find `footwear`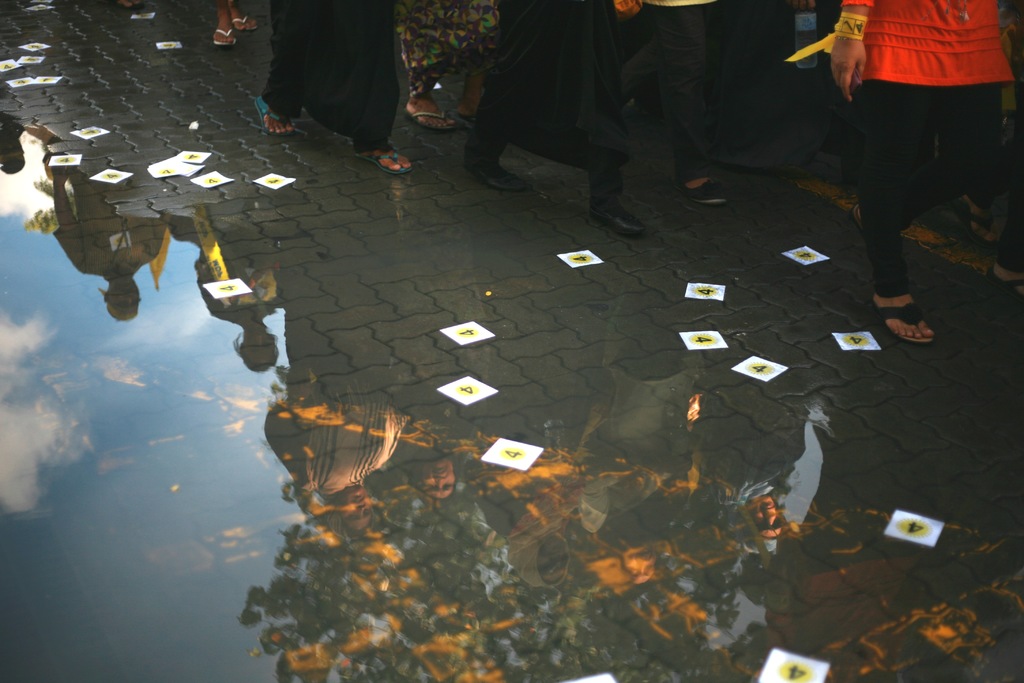
[left=671, top=172, right=727, bottom=204]
